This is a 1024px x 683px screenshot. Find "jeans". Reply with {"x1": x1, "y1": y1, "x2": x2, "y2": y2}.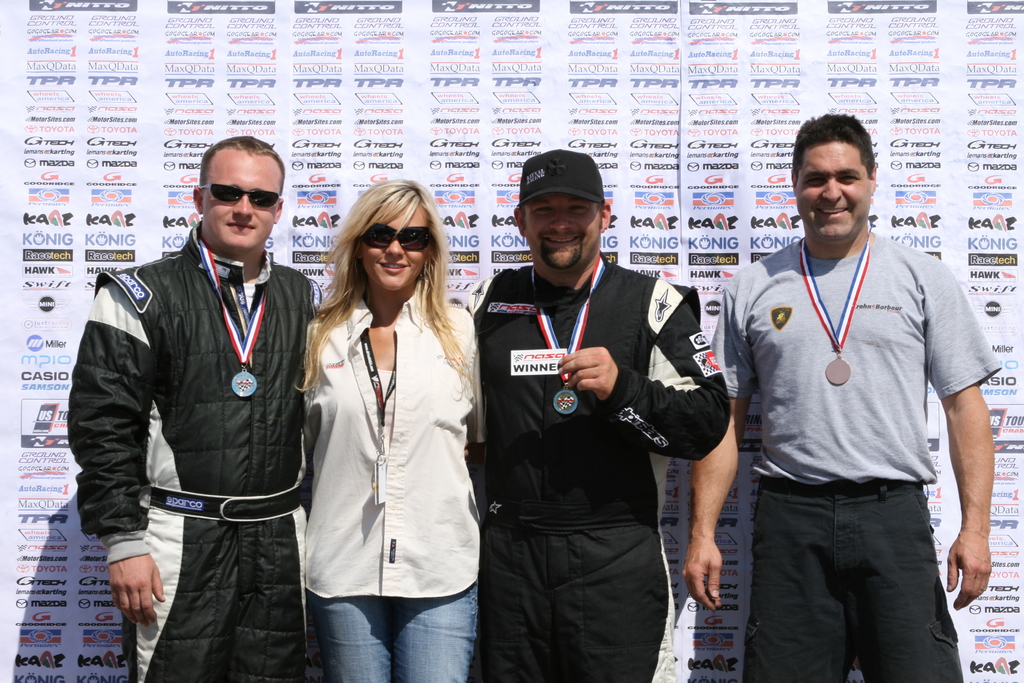
{"x1": 301, "y1": 573, "x2": 484, "y2": 682}.
